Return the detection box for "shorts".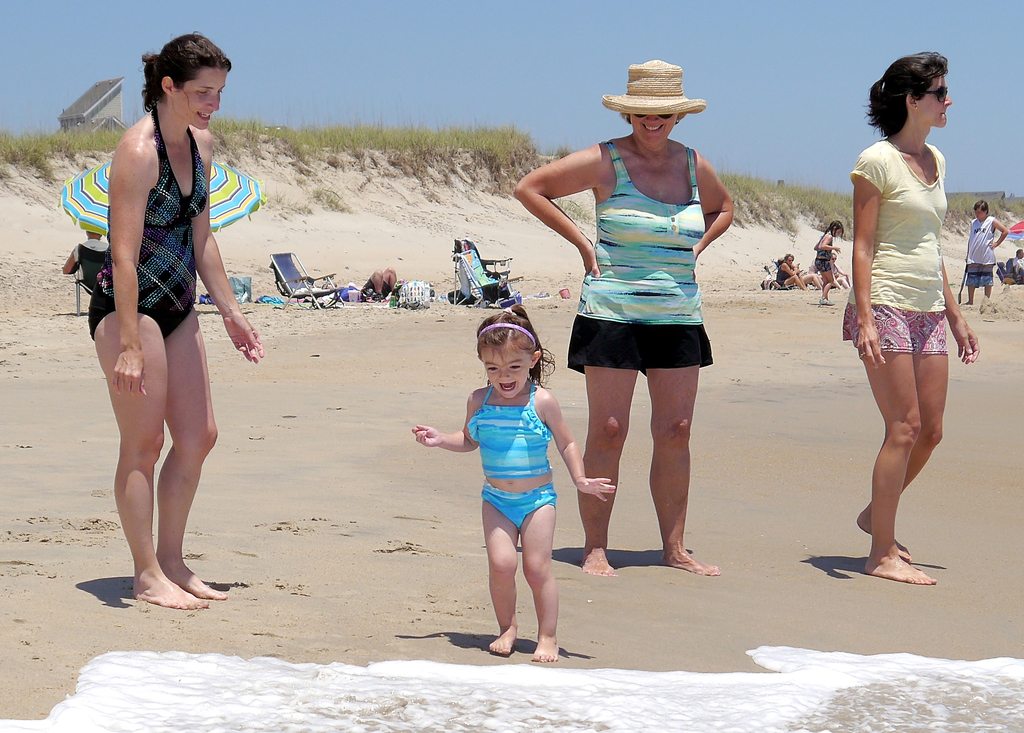
[570,307,705,359].
